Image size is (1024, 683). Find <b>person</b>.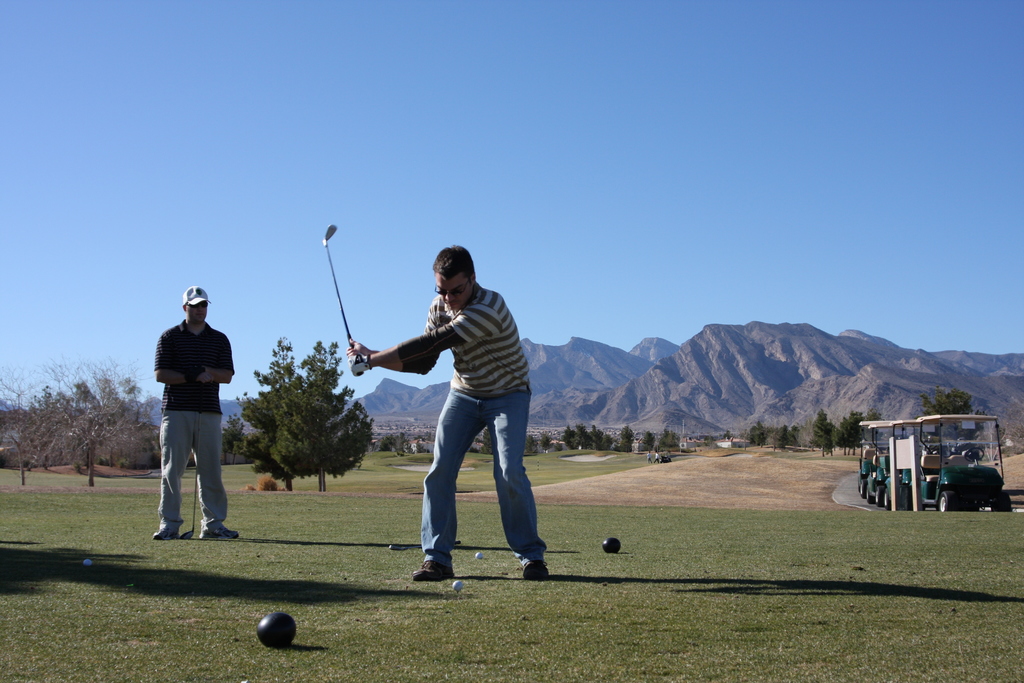
x1=364 y1=244 x2=536 y2=590.
